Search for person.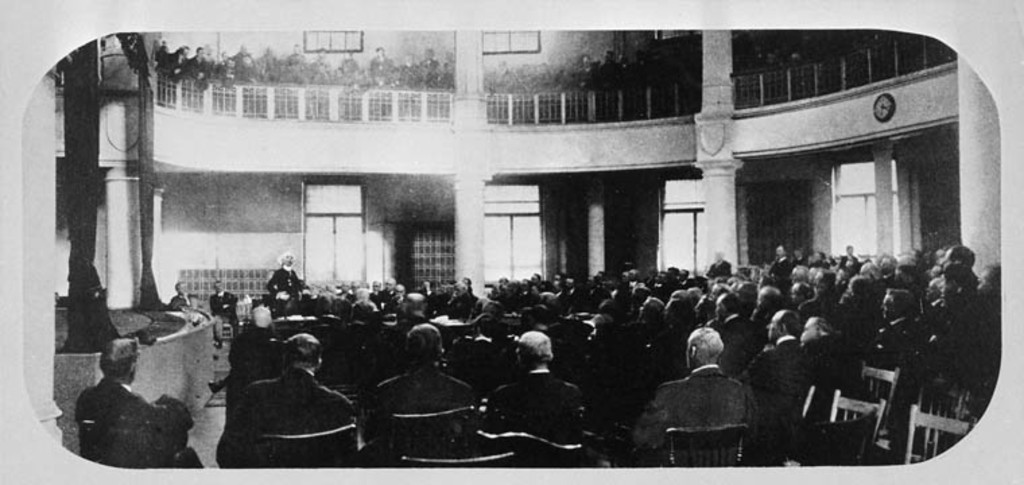
Found at 655 310 768 461.
